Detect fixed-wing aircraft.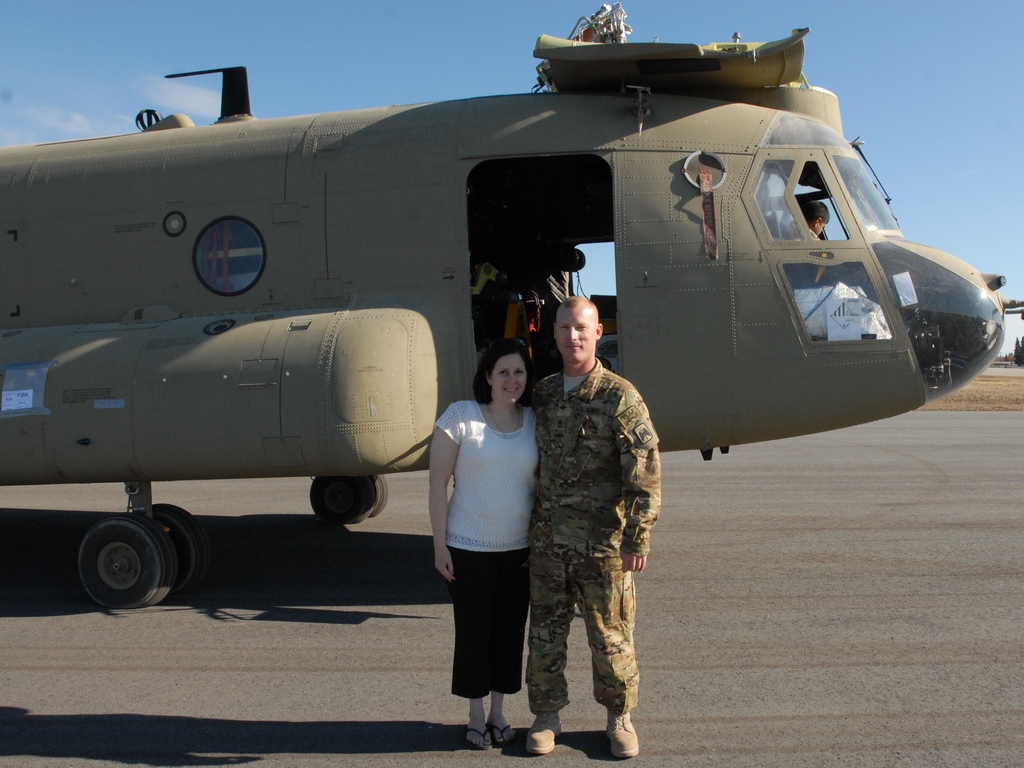
Detected at pyautogui.locateOnScreen(0, 0, 1023, 610).
